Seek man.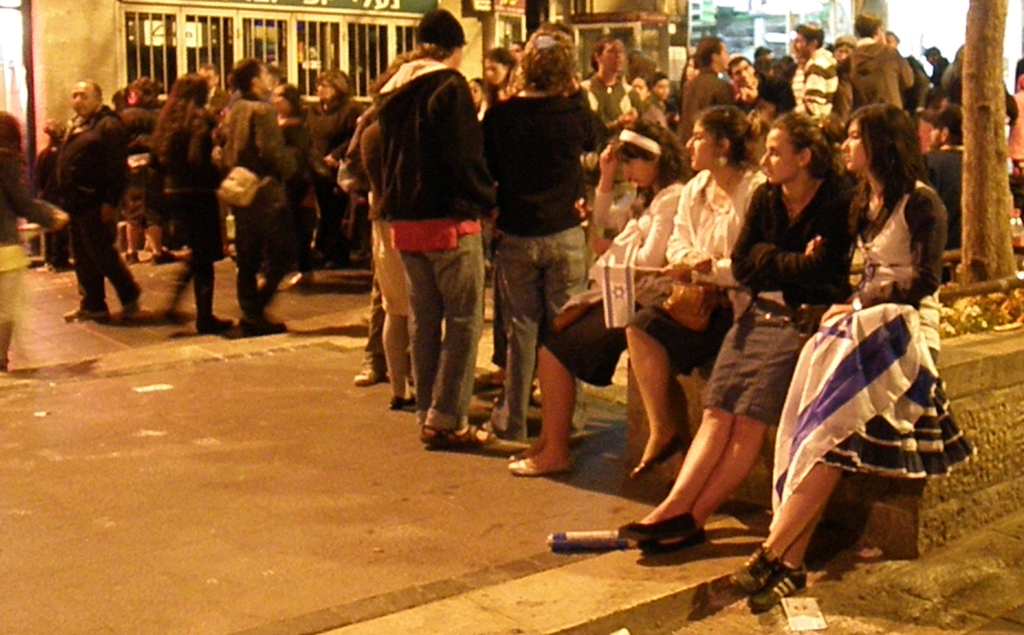
(726,51,758,103).
